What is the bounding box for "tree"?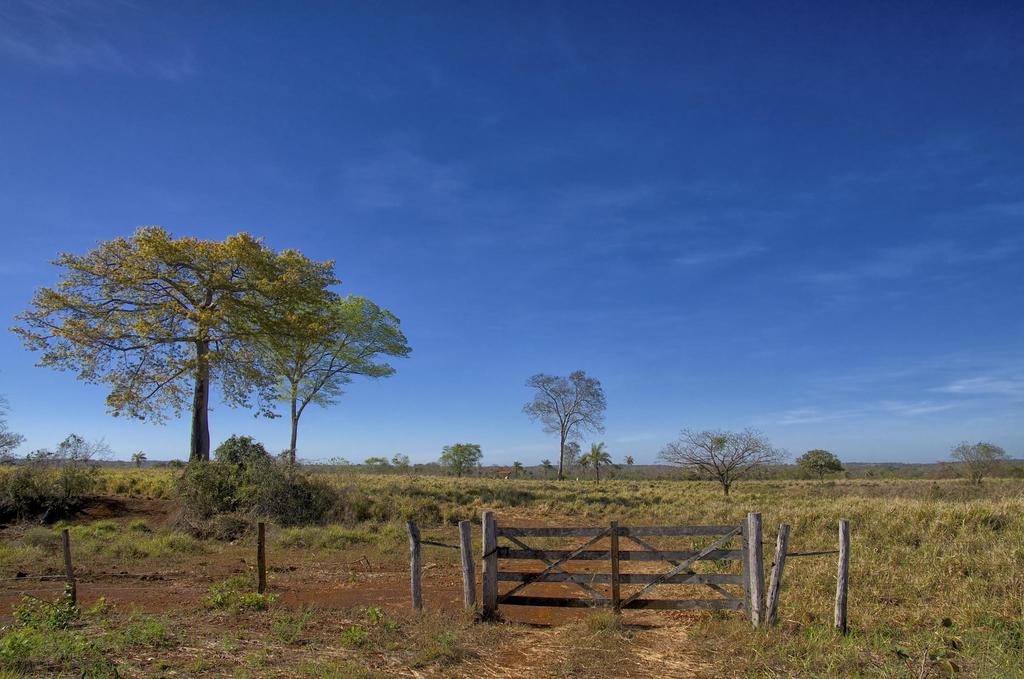
l=28, t=224, r=346, b=486.
